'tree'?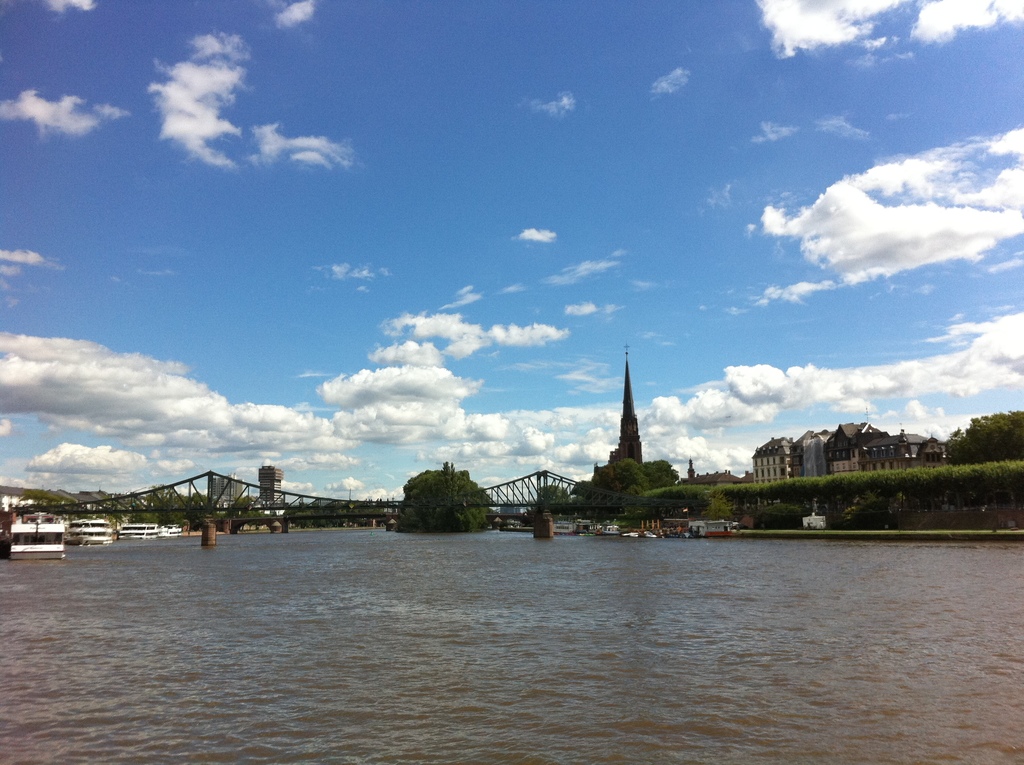
region(535, 483, 572, 510)
